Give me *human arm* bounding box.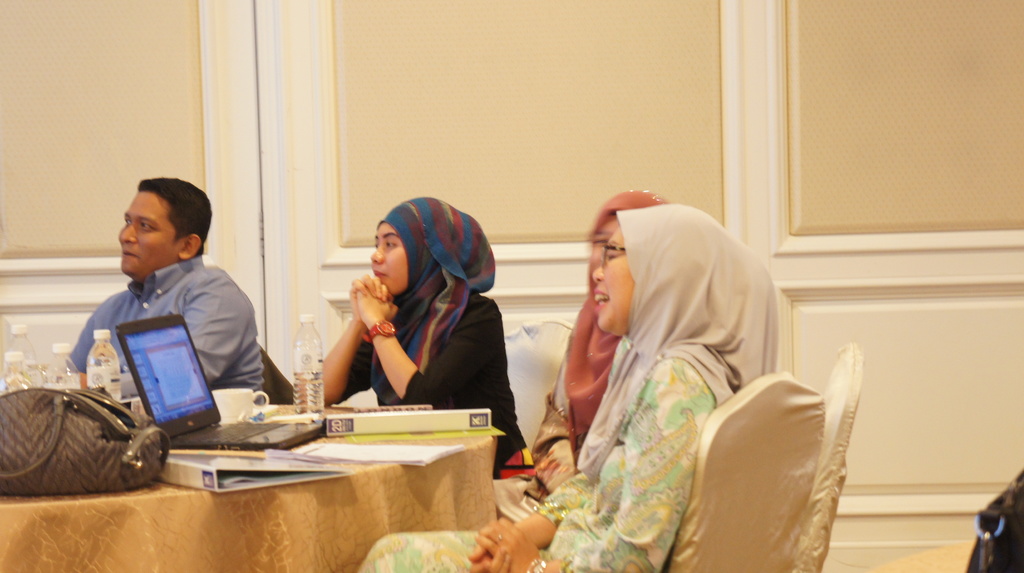
detection(355, 272, 506, 407).
